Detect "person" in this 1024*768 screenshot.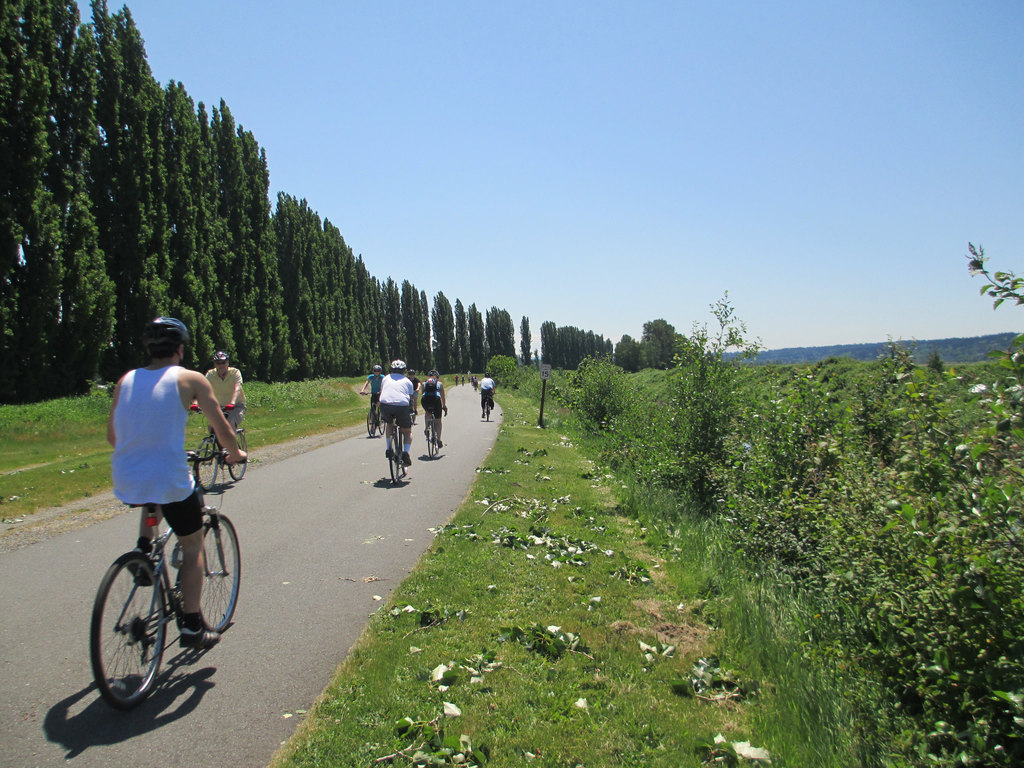
Detection: <box>378,360,415,462</box>.
